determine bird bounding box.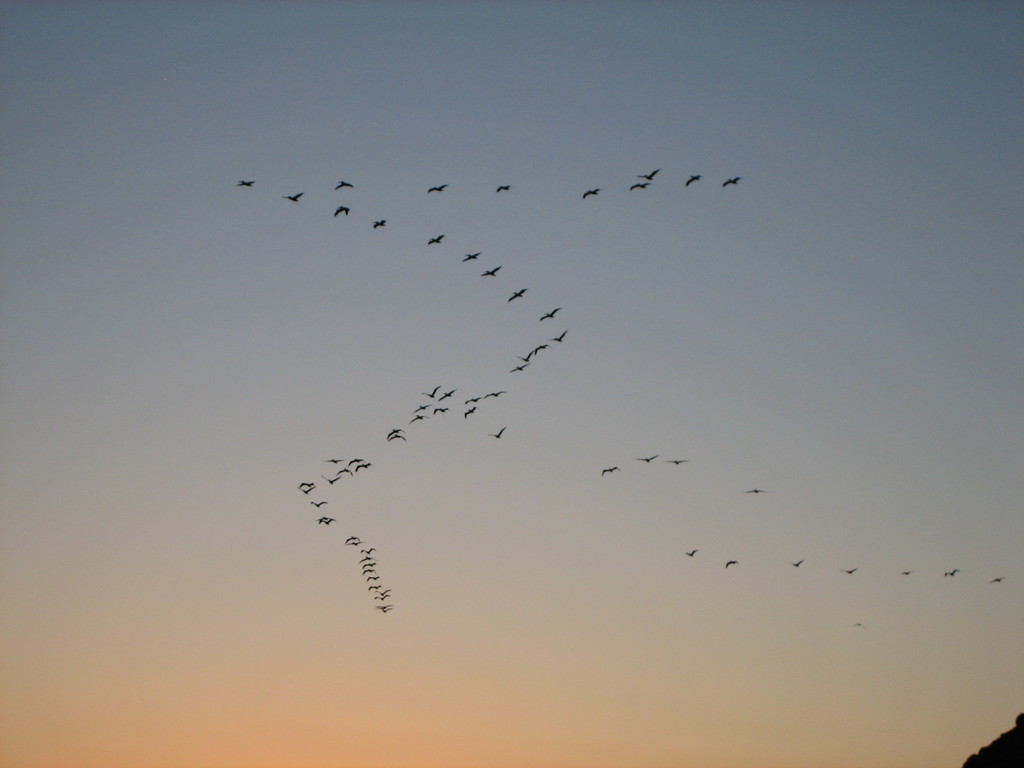
Determined: (723,171,742,188).
